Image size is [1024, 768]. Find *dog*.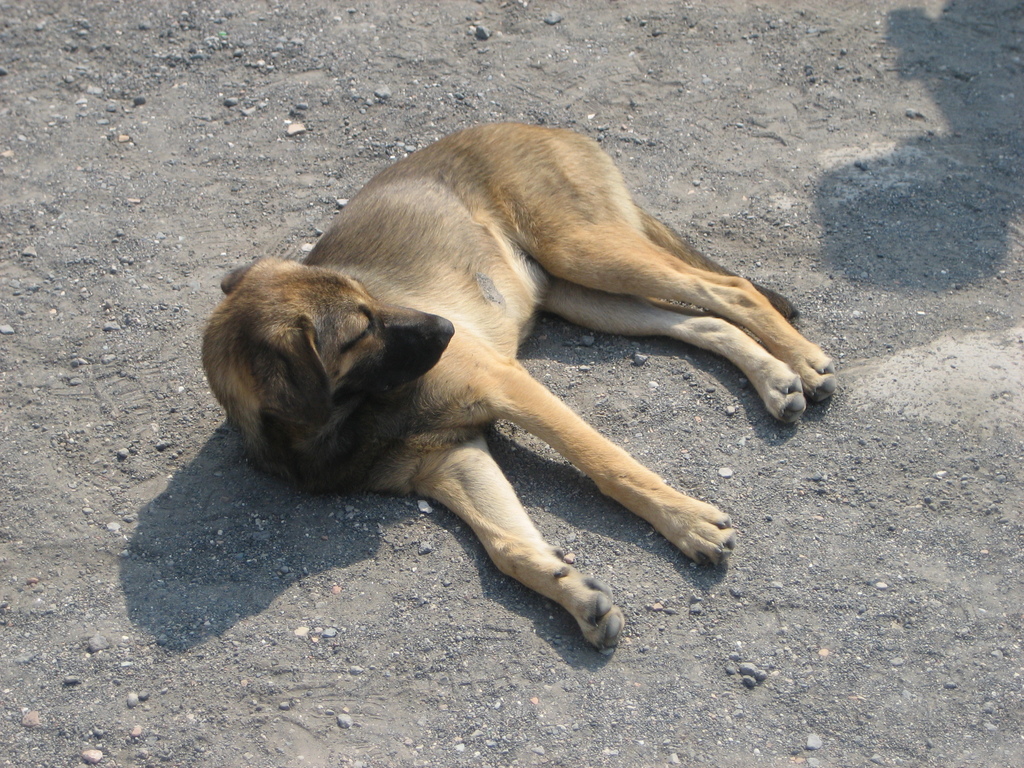
200/122/839/655.
